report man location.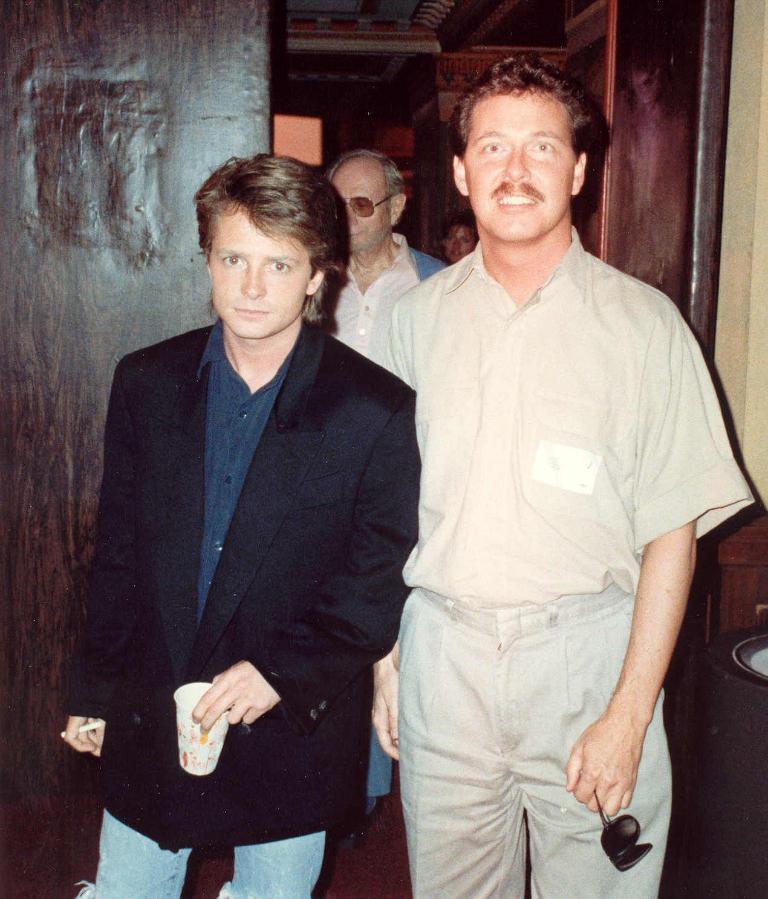
Report: (x1=39, y1=142, x2=426, y2=898).
